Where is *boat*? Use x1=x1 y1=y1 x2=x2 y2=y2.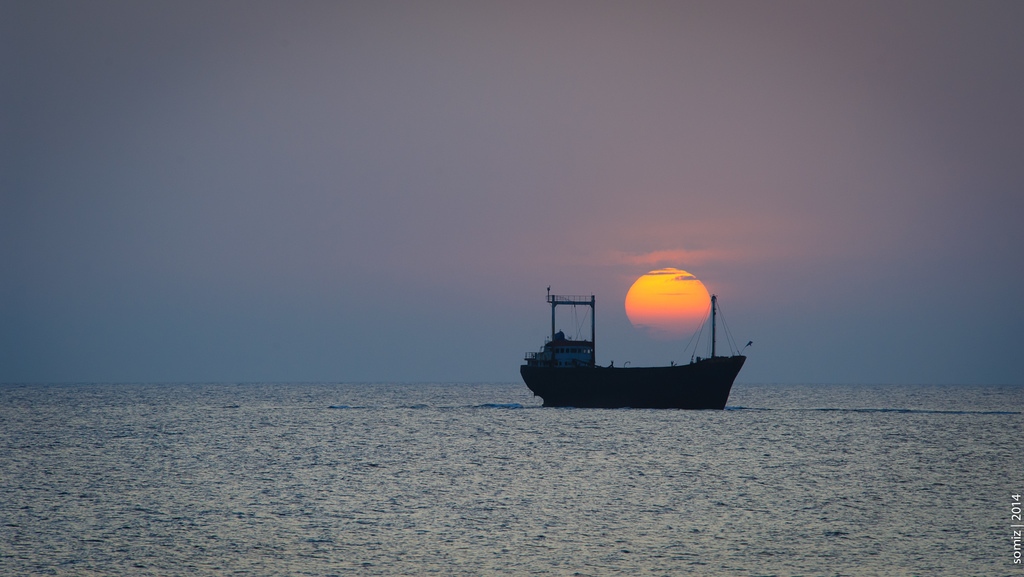
x1=513 y1=269 x2=768 y2=403.
